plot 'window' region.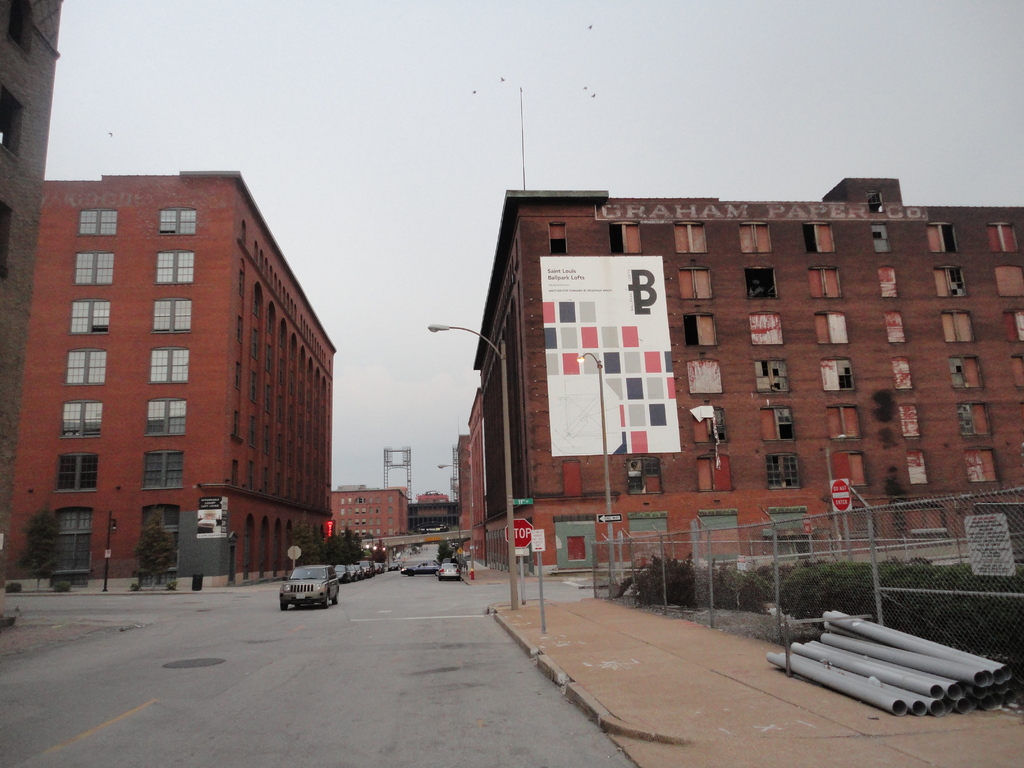
Plotted at box=[325, 567, 337, 584].
